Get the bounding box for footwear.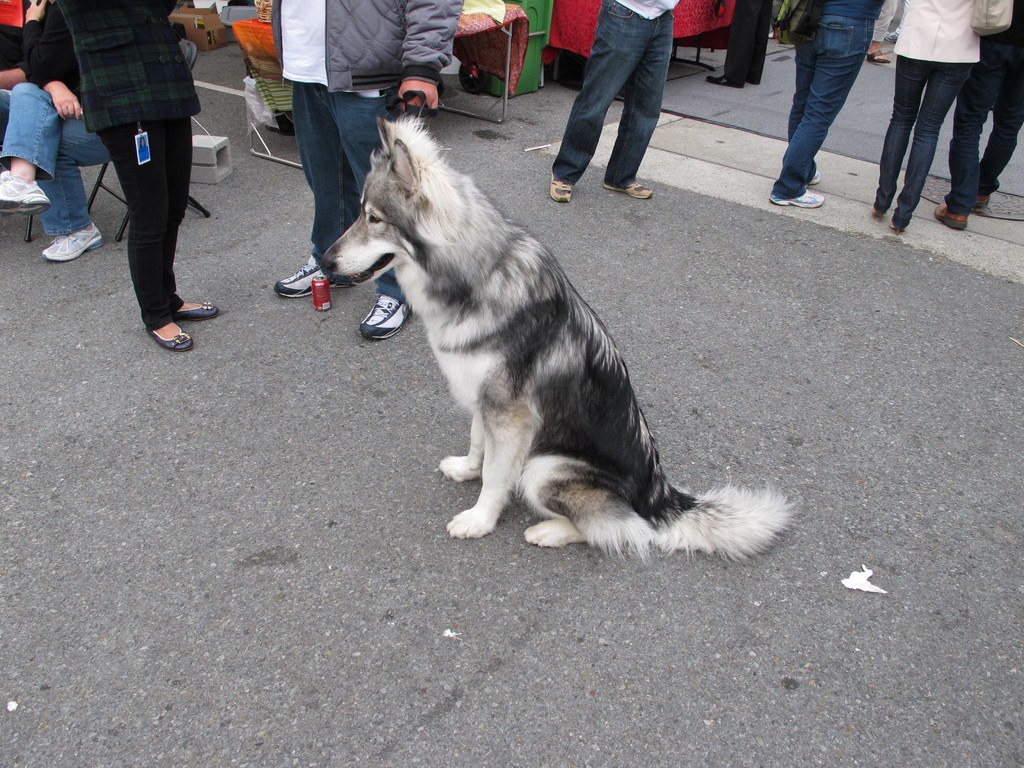
box=[143, 312, 196, 363].
